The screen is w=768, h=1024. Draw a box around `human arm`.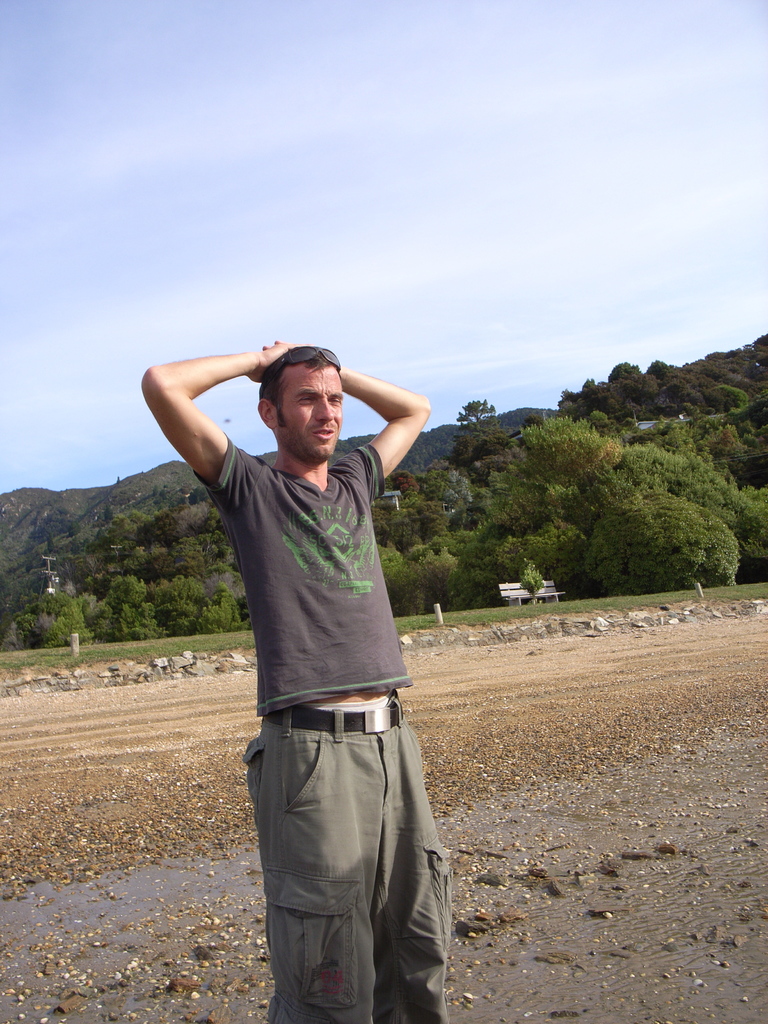
(142, 345, 272, 514).
